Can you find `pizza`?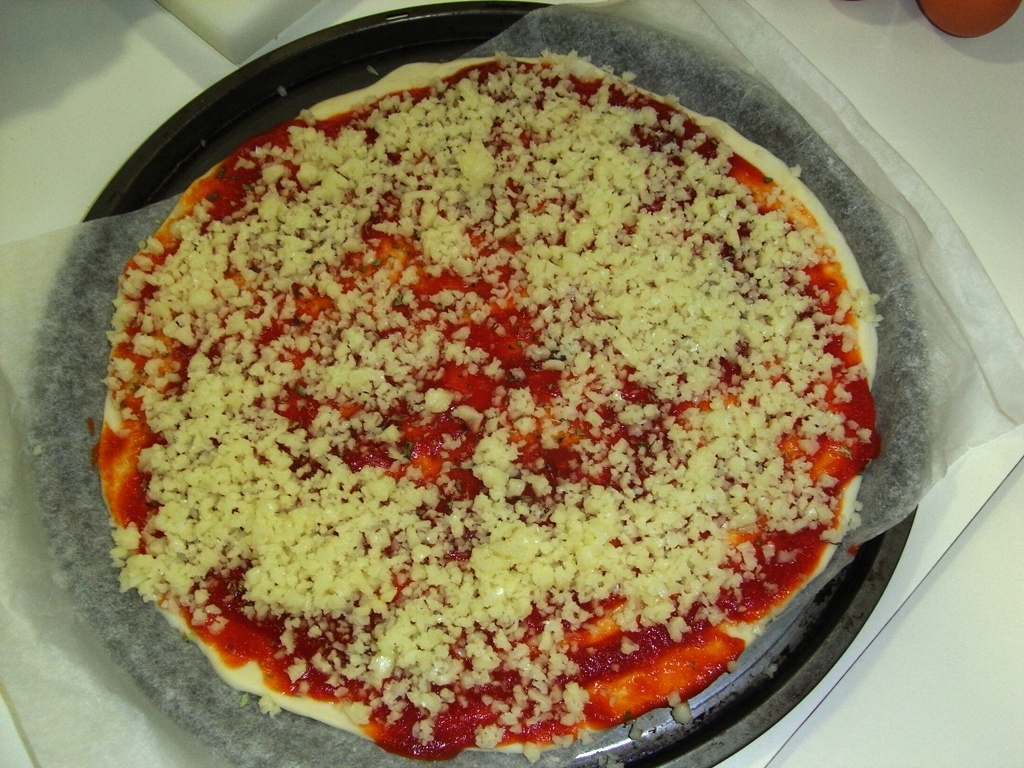
Yes, bounding box: region(93, 53, 877, 764).
